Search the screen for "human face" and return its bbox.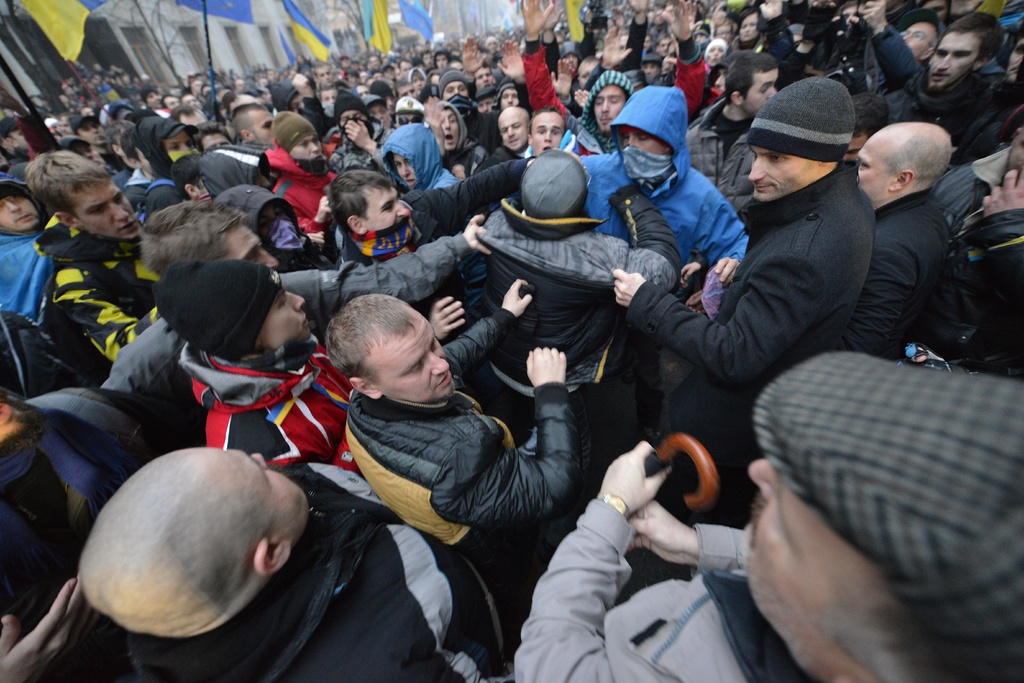
Found: bbox(440, 112, 454, 147).
